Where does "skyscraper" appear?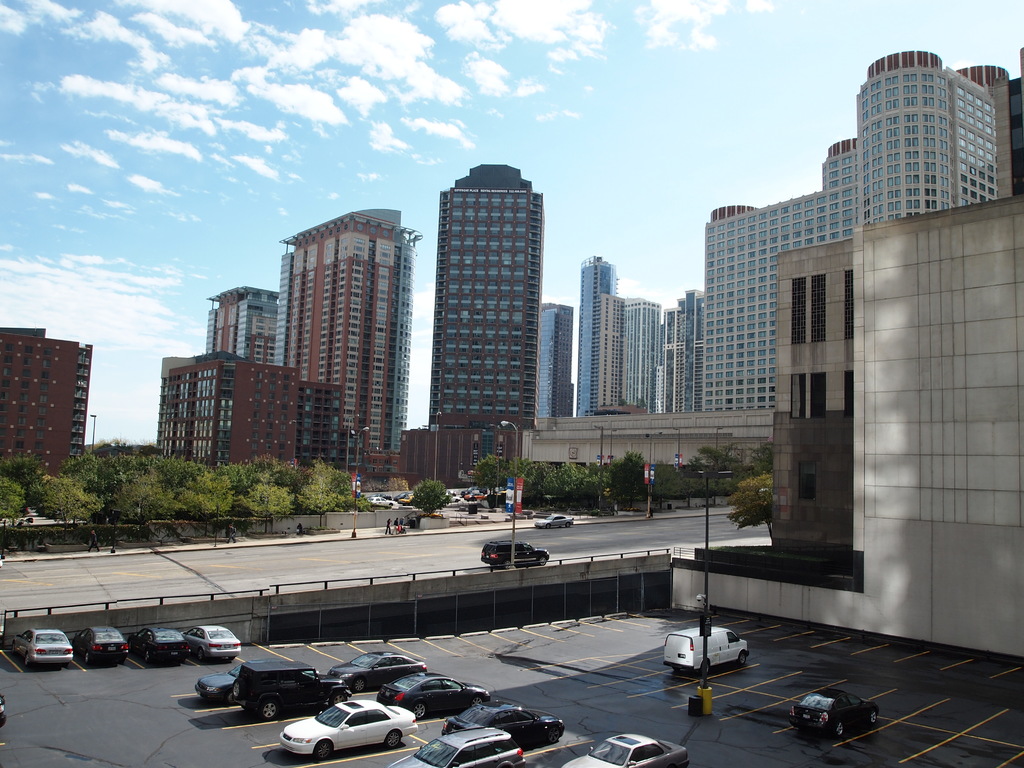
Appears at [279, 200, 408, 465].
